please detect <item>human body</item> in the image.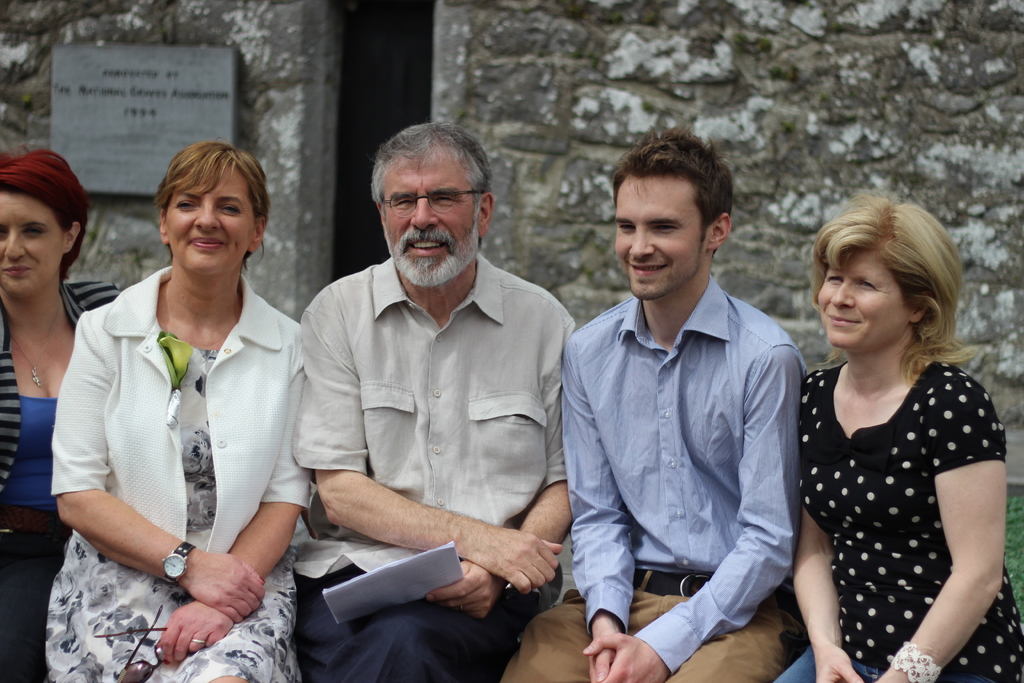
[left=0, top=280, right=141, bottom=652].
